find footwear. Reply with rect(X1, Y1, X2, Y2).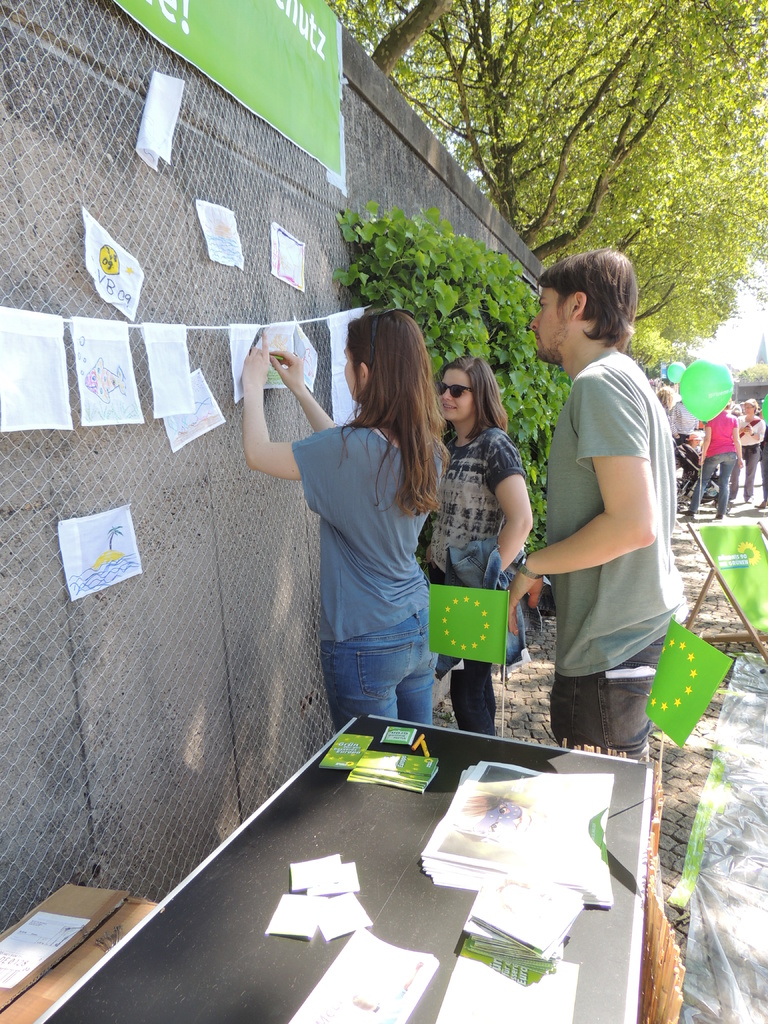
rect(682, 511, 694, 518).
